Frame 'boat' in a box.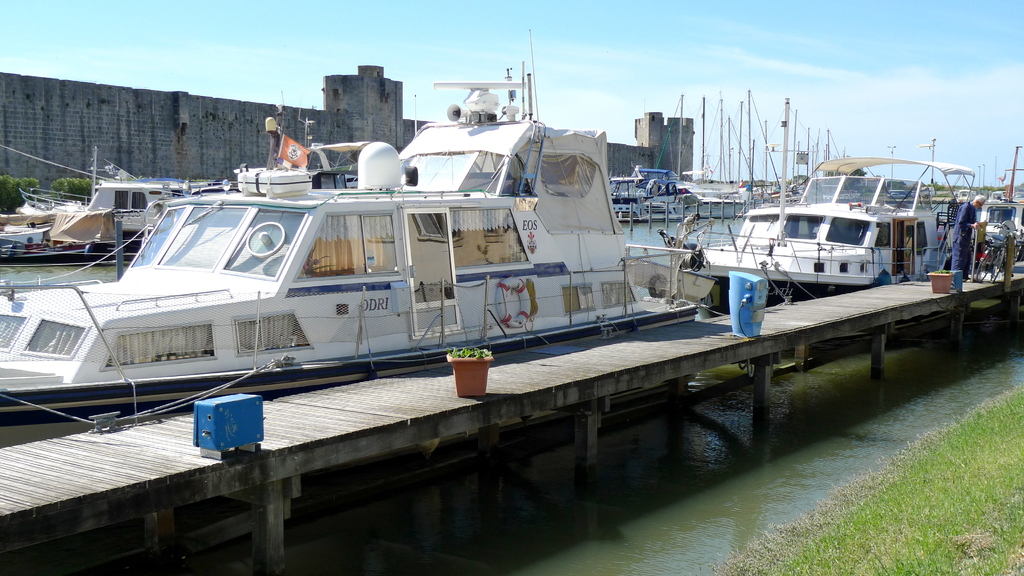
9,55,817,422.
